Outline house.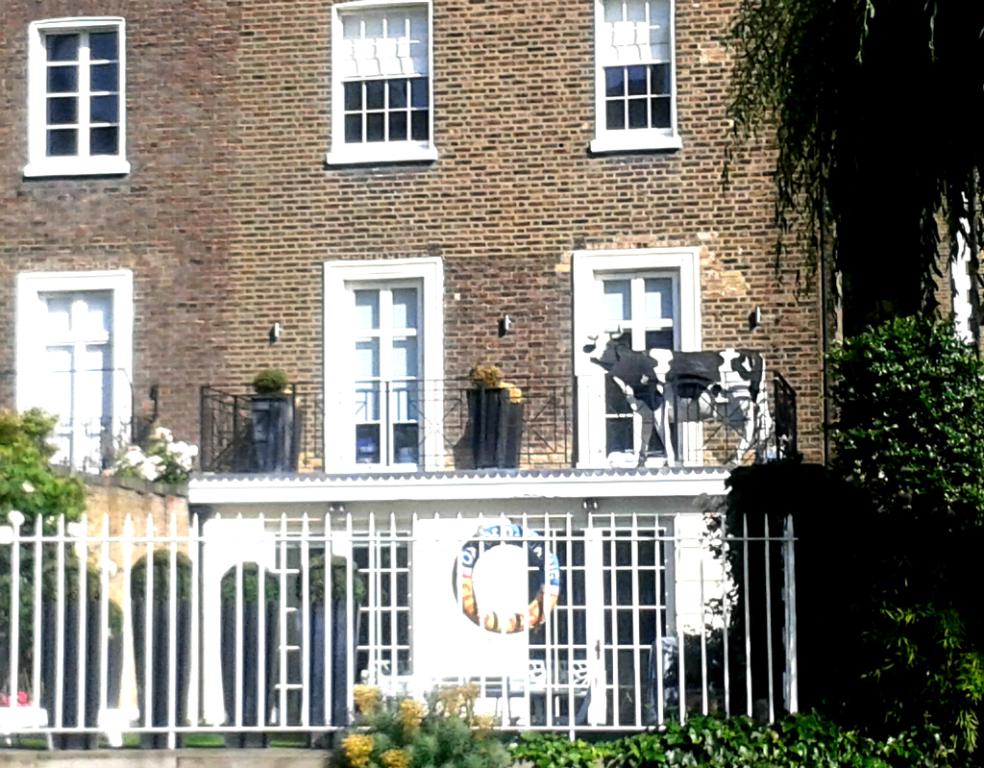
Outline: bbox=(0, 0, 849, 757).
